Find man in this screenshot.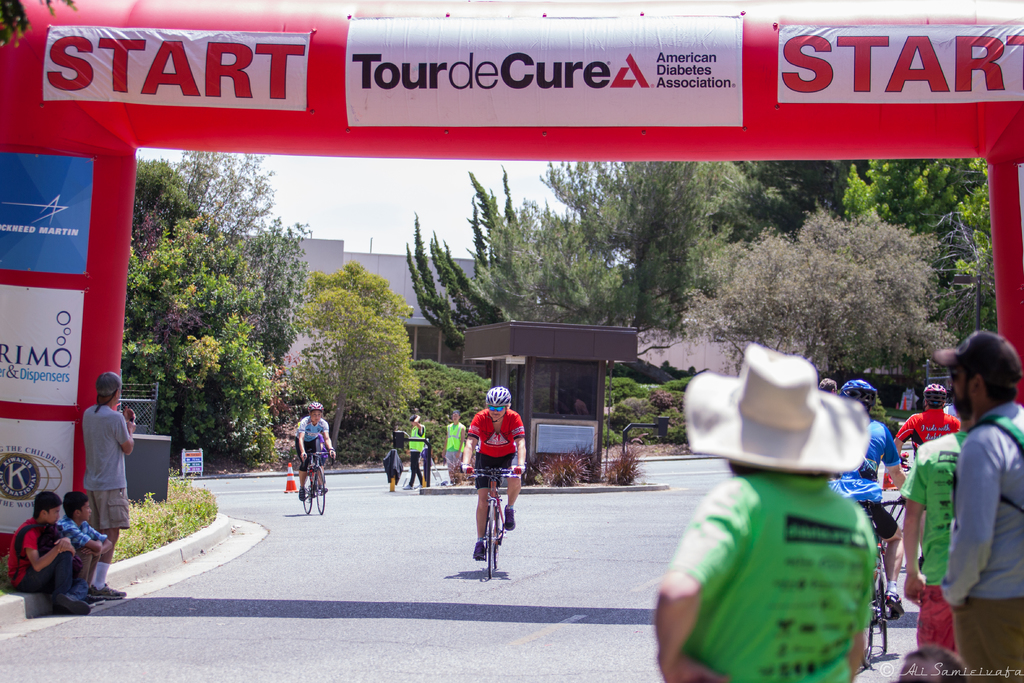
The bounding box for man is crop(894, 648, 968, 682).
